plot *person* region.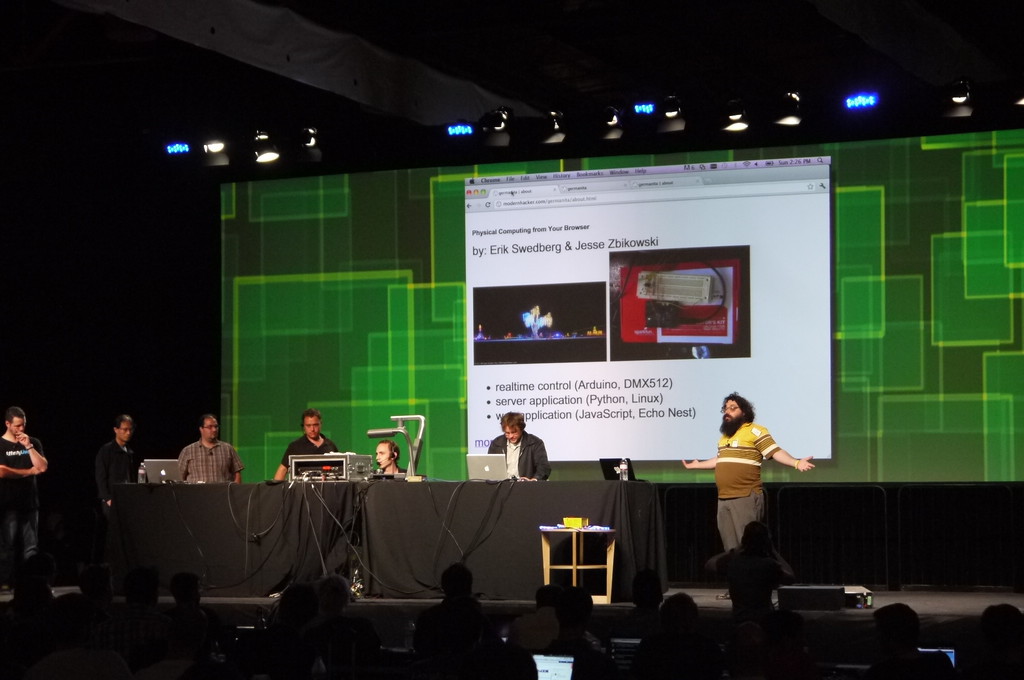
Plotted at <region>366, 438, 407, 476</region>.
